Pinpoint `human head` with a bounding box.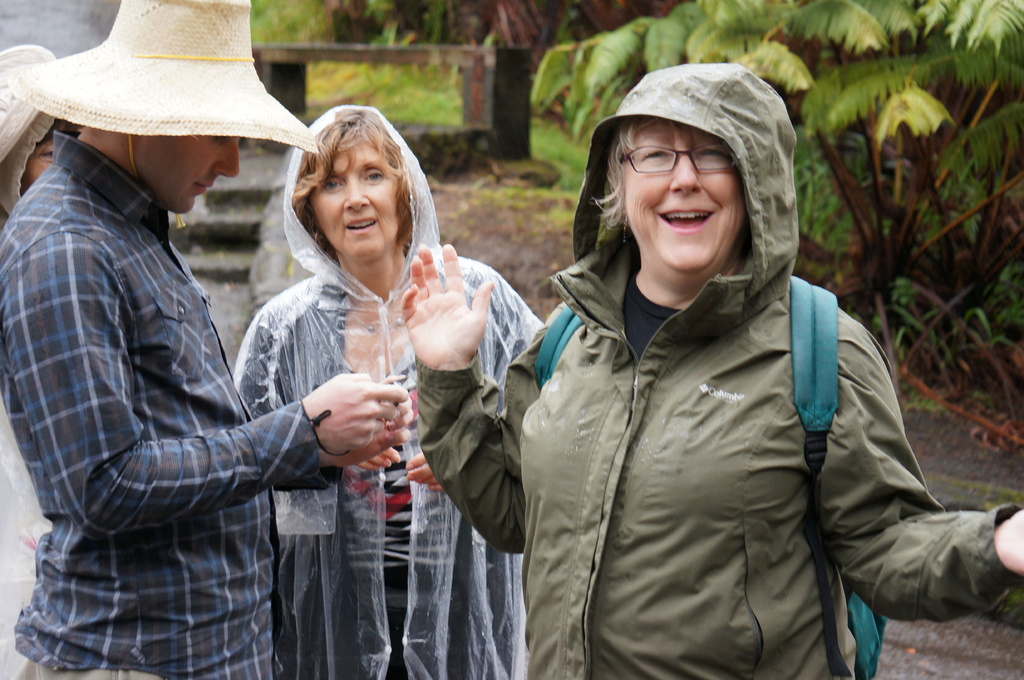
{"x1": 575, "y1": 59, "x2": 803, "y2": 294}.
